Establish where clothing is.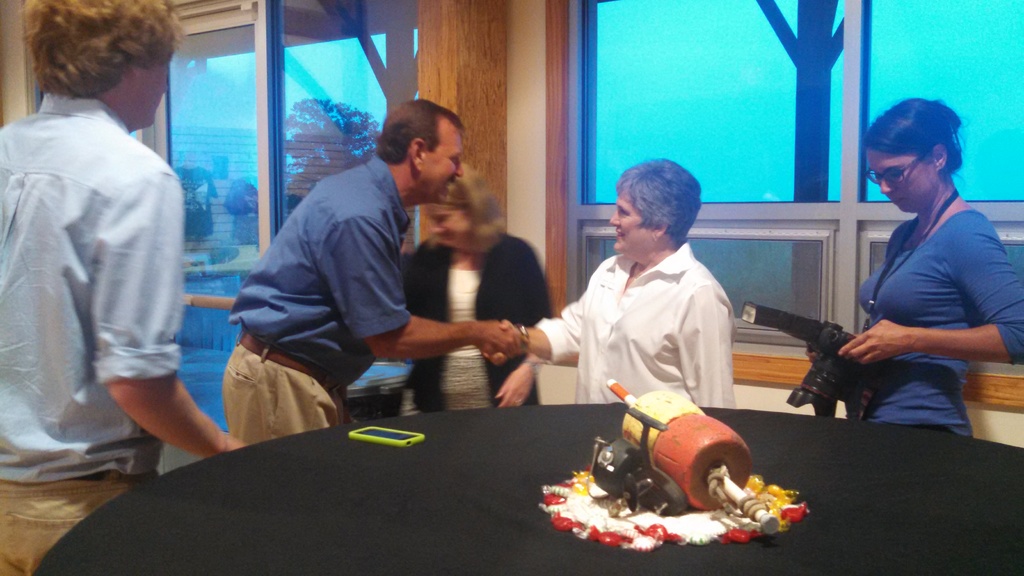
Established at detection(0, 93, 178, 575).
